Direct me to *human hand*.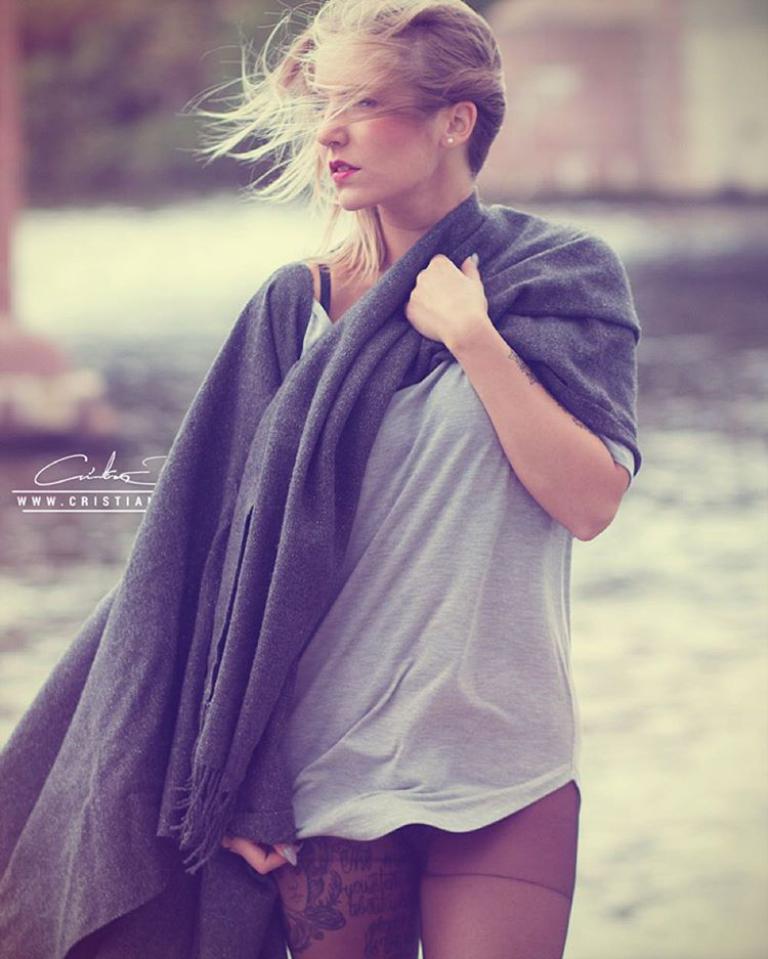
Direction: locate(213, 834, 308, 878).
